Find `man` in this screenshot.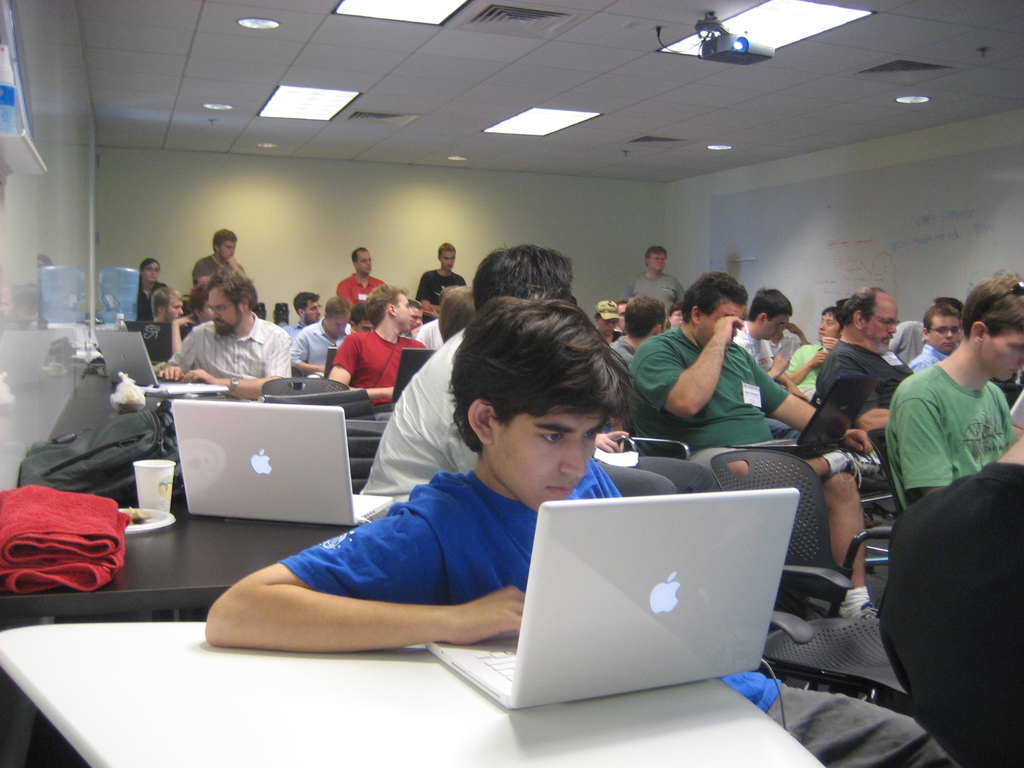
The bounding box for `man` is <region>784, 307, 846, 394</region>.
